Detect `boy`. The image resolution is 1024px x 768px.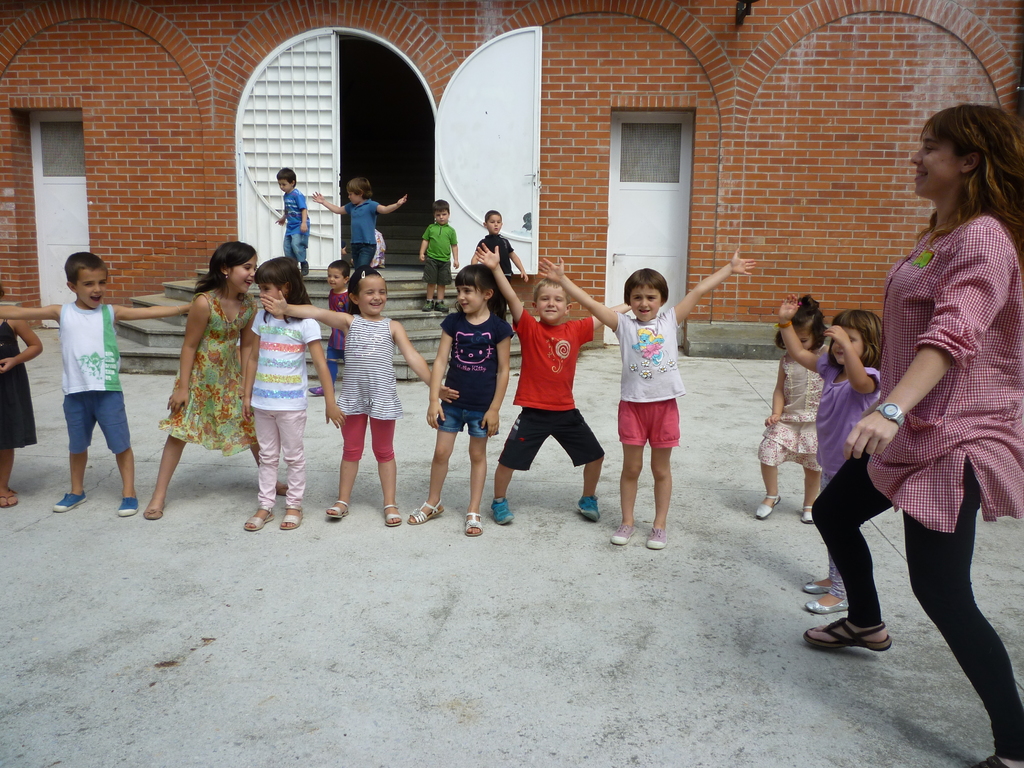
left=0, top=253, right=192, bottom=519.
